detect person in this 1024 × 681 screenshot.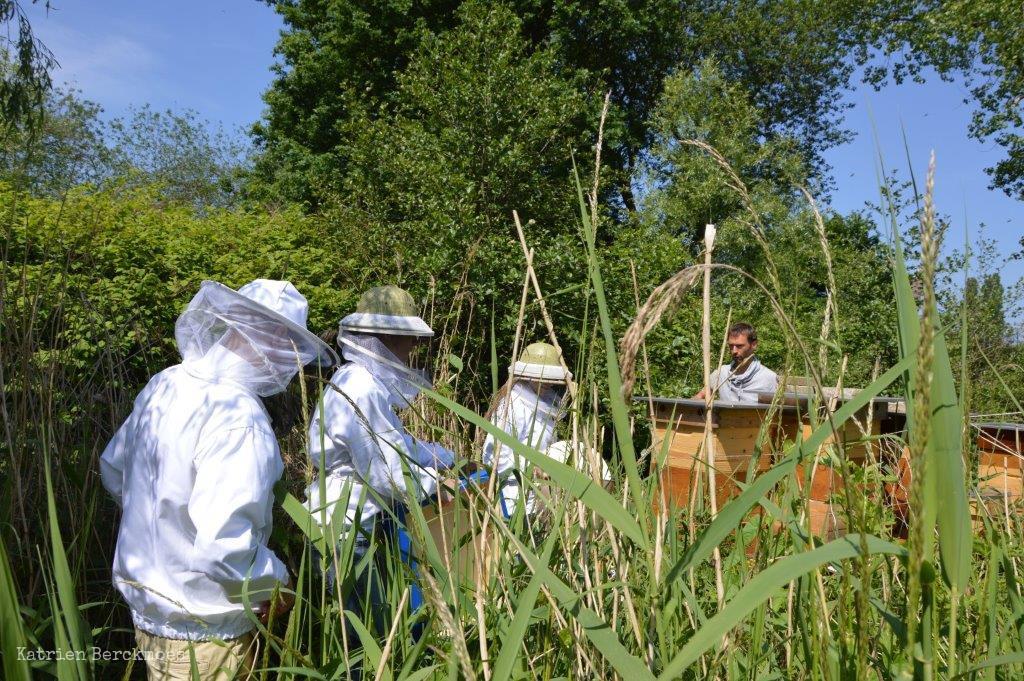
Detection: [x1=100, y1=278, x2=339, y2=680].
